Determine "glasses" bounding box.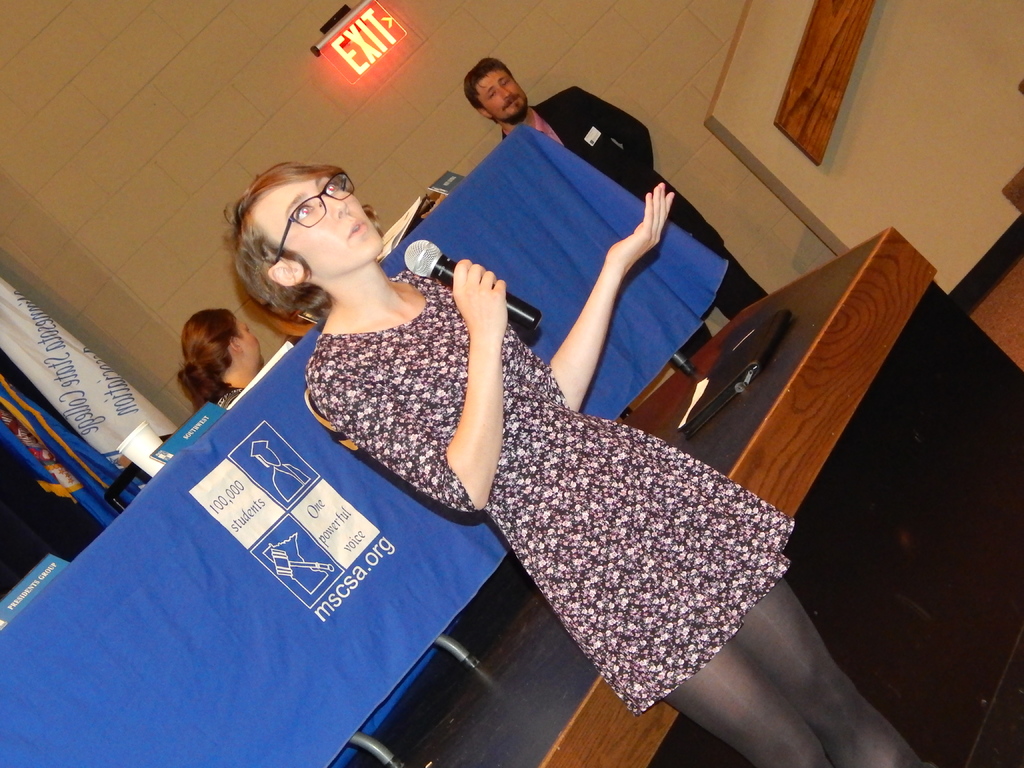
Determined: x1=271 y1=171 x2=356 y2=267.
